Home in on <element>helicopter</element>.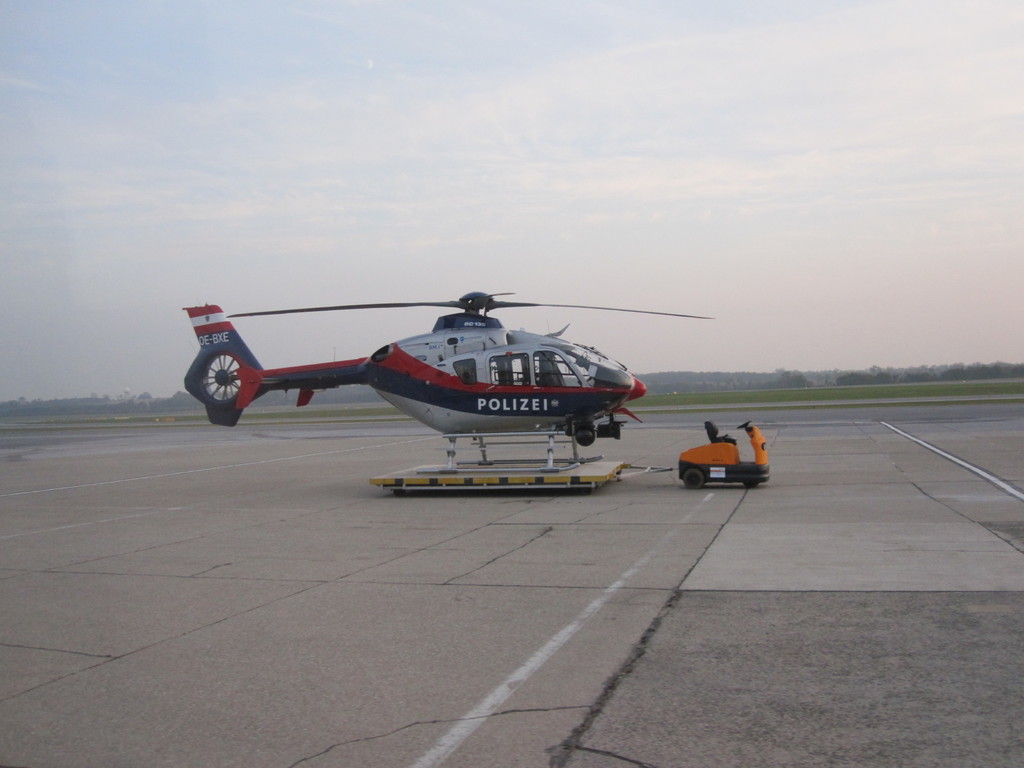
Homed in at region(164, 257, 717, 474).
